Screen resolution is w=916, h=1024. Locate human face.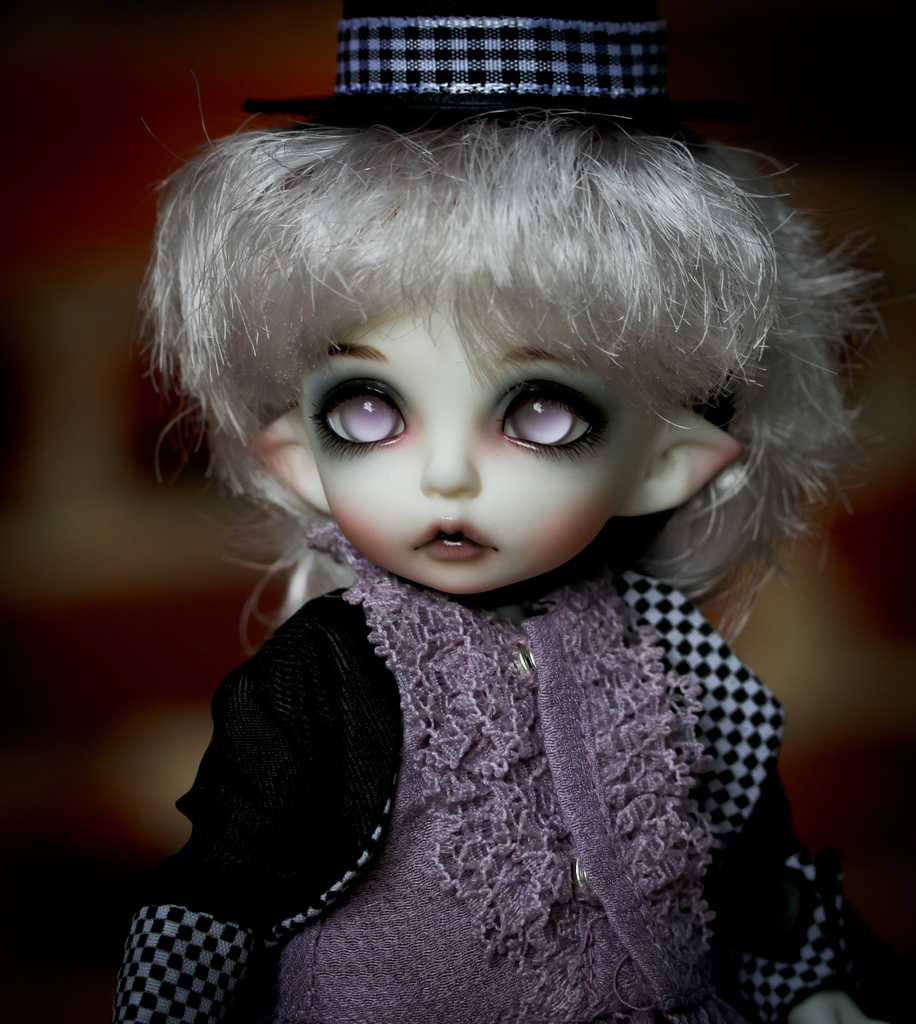
{"x1": 309, "y1": 281, "x2": 672, "y2": 596}.
